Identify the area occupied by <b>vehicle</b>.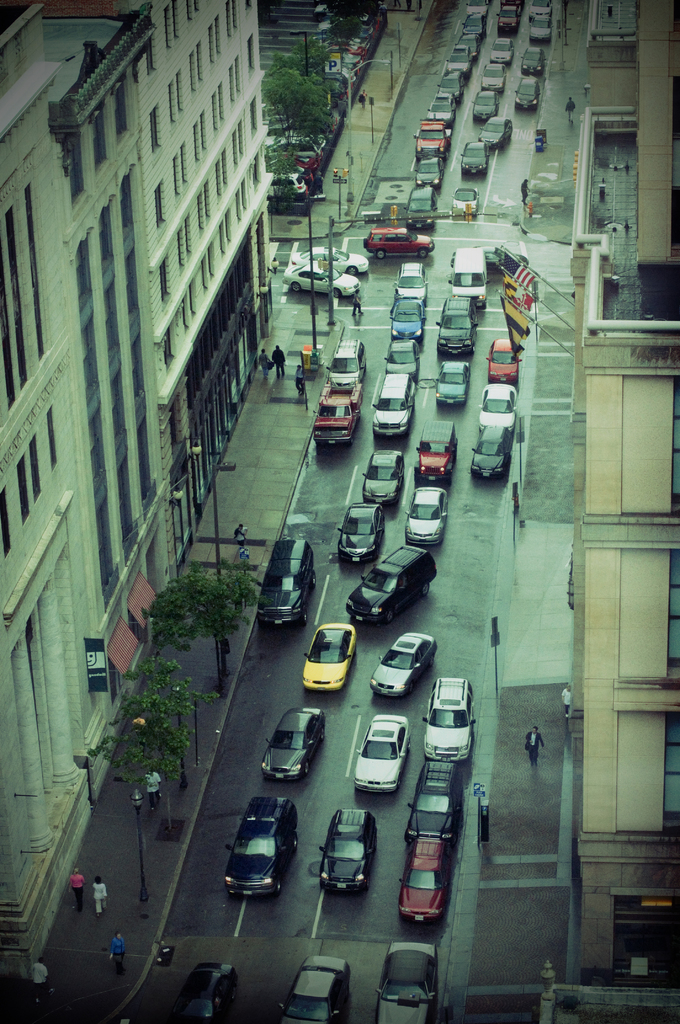
Area: 519,46,543,74.
